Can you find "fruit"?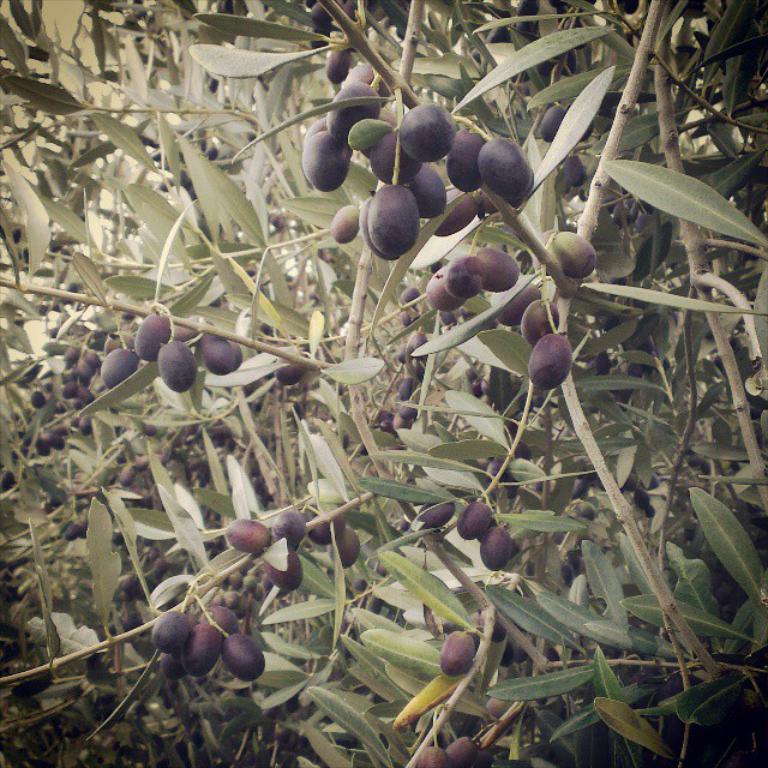
Yes, bounding box: [413, 502, 451, 524].
